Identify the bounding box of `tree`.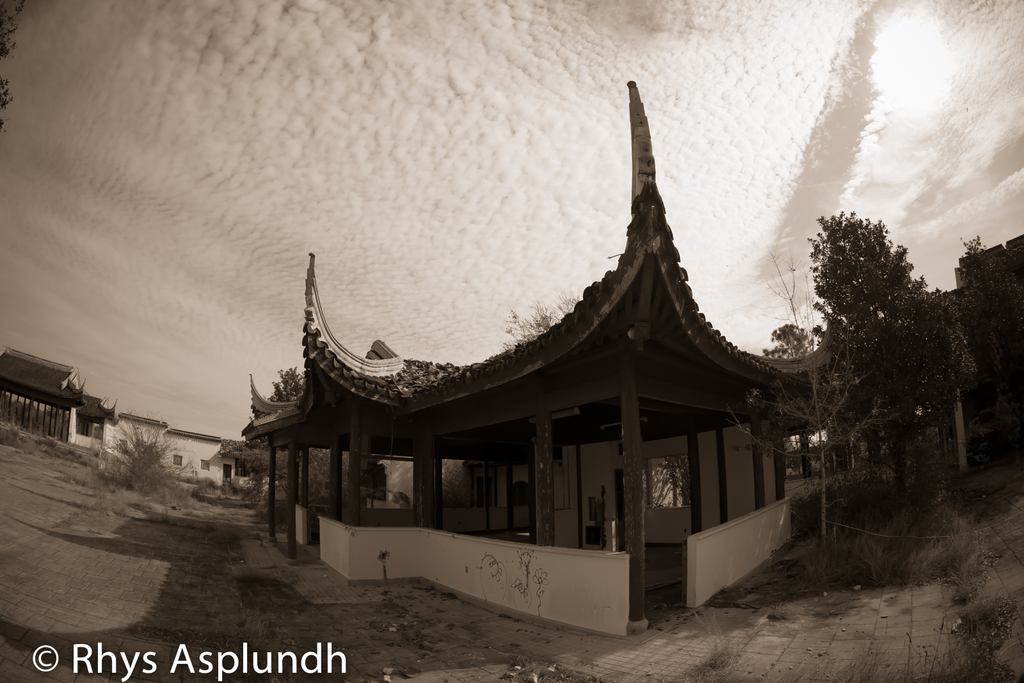
bbox=[269, 357, 312, 405].
